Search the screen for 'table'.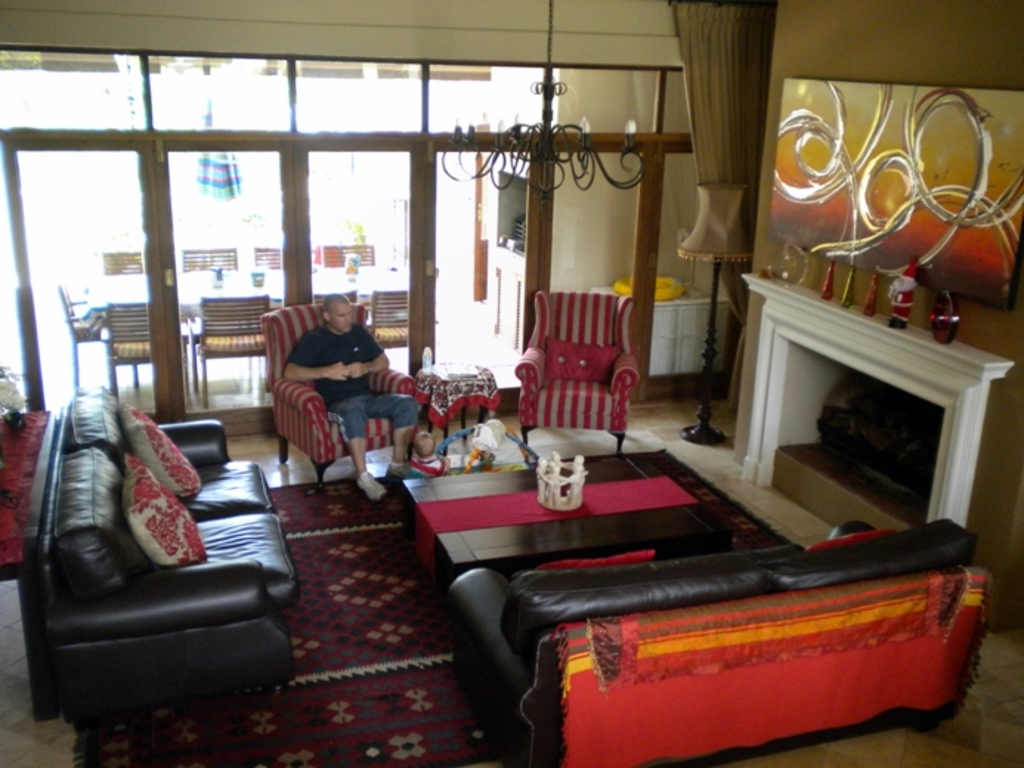
Found at [0,408,55,721].
